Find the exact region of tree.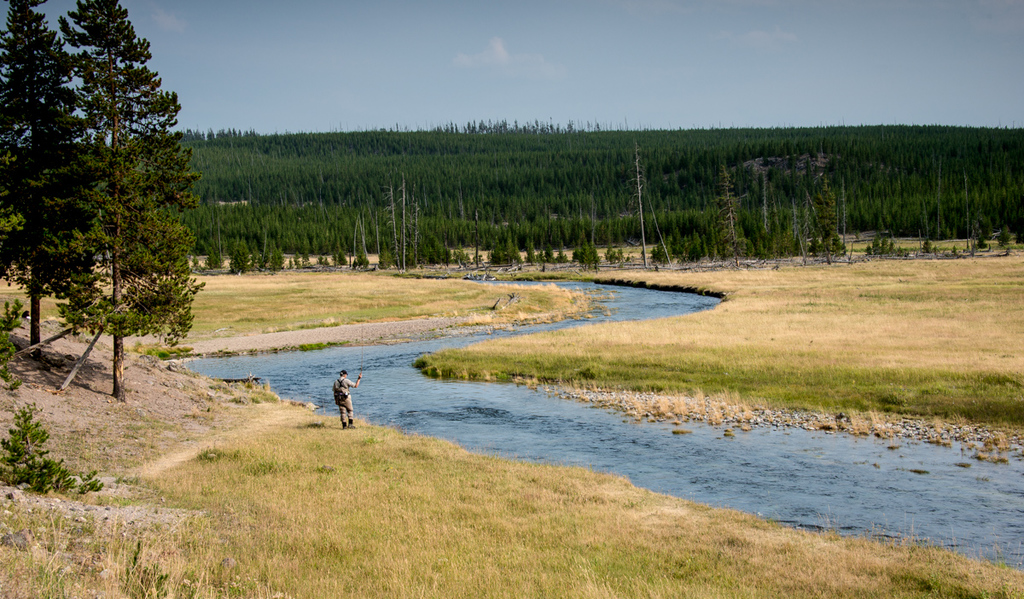
Exact region: bbox=[841, 190, 852, 232].
